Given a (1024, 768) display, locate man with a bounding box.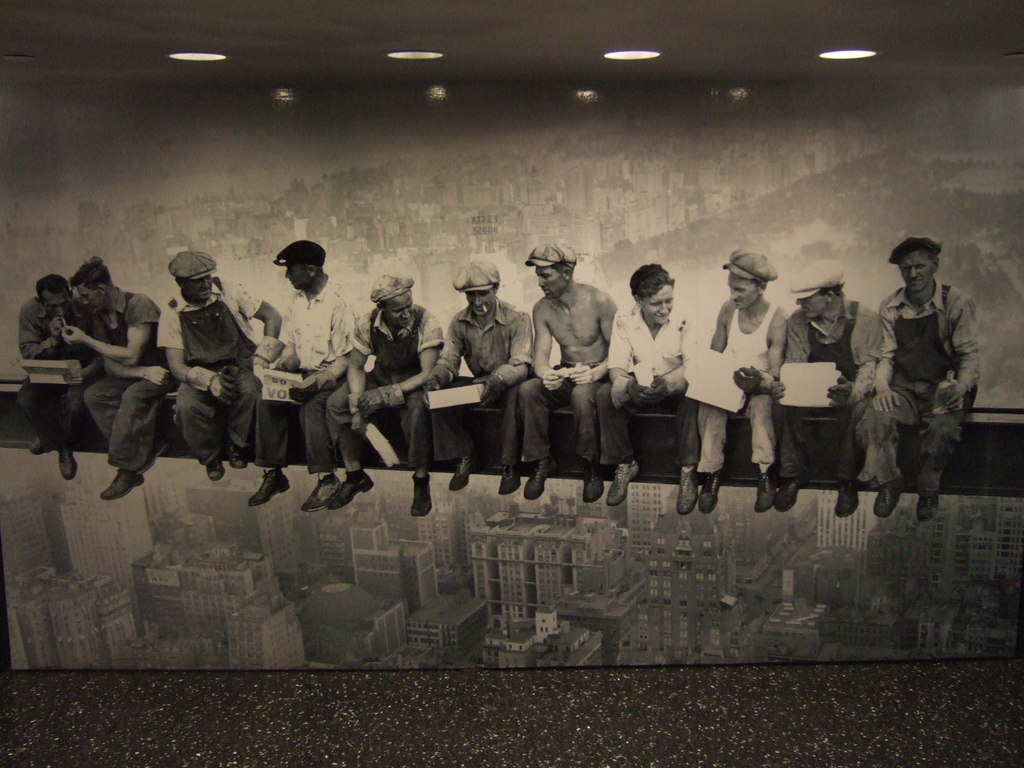
Located: (left=15, top=274, right=90, bottom=479).
